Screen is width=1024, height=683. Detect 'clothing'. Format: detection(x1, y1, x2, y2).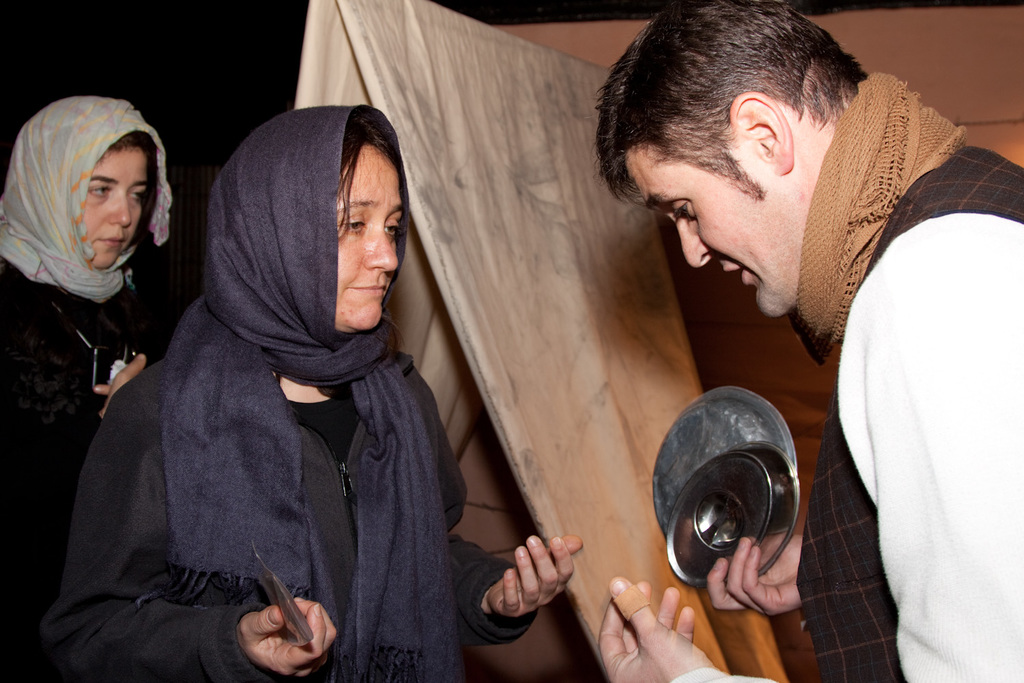
detection(33, 107, 543, 682).
